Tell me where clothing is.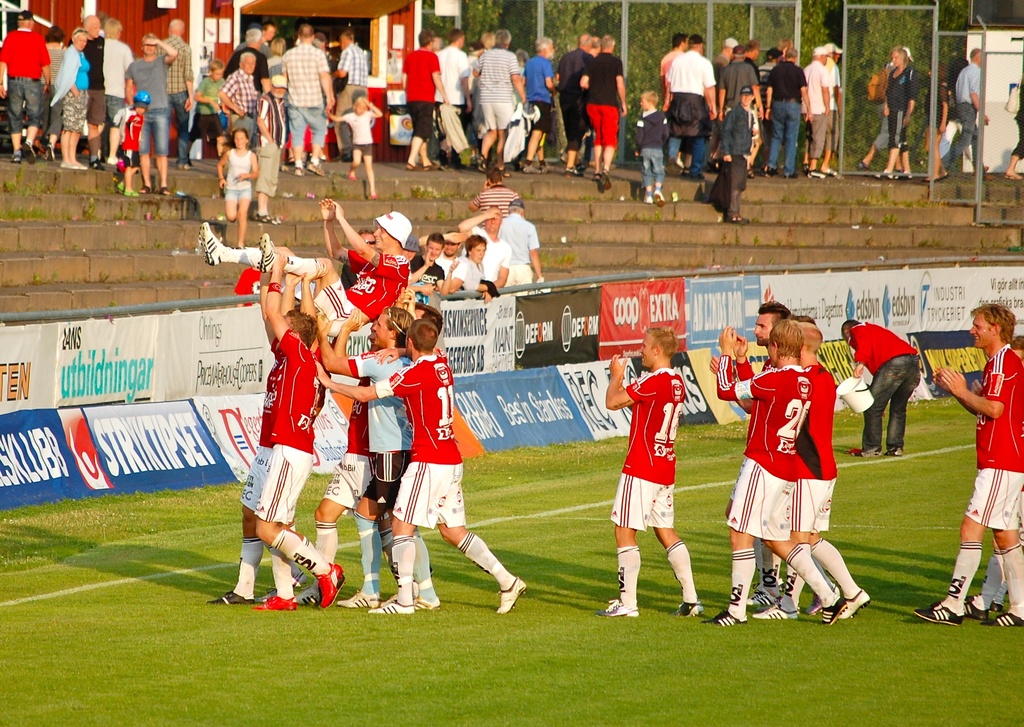
clothing is at (378, 357, 468, 530).
